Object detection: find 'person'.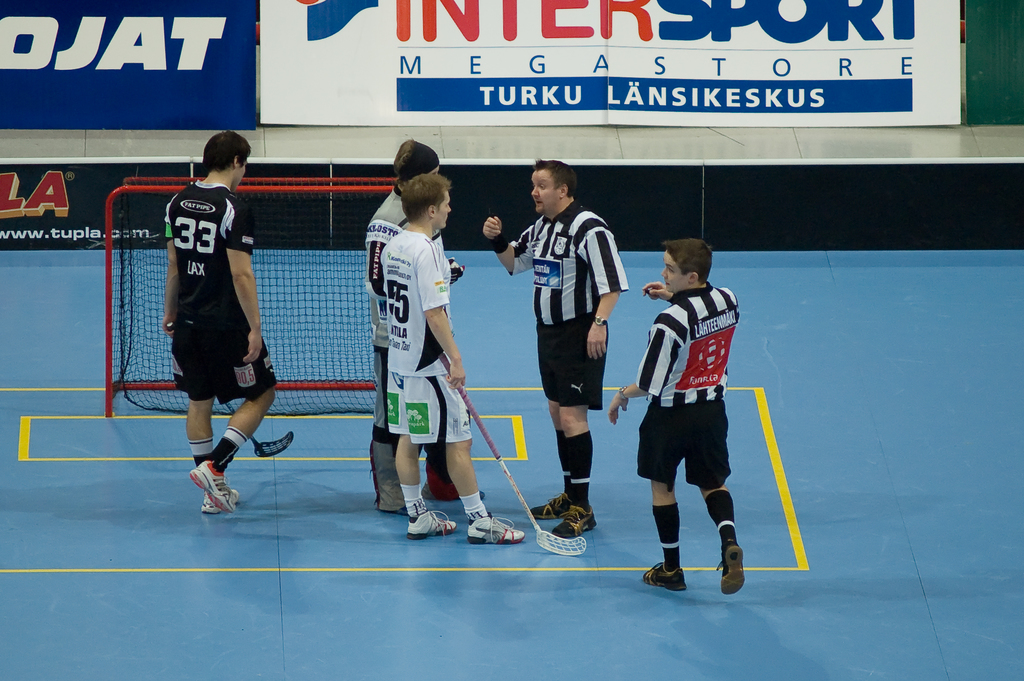
pyautogui.locateOnScreen(159, 129, 276, 518).
